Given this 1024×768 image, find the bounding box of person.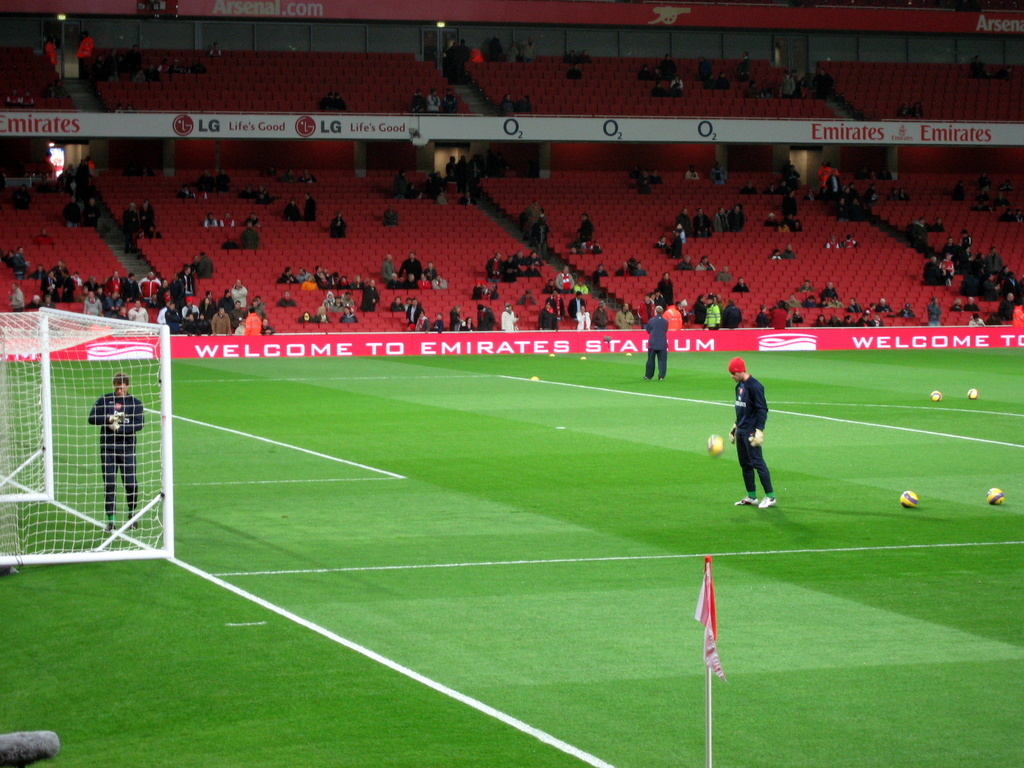
[left=89, top=373, right=146, bottom=529].
